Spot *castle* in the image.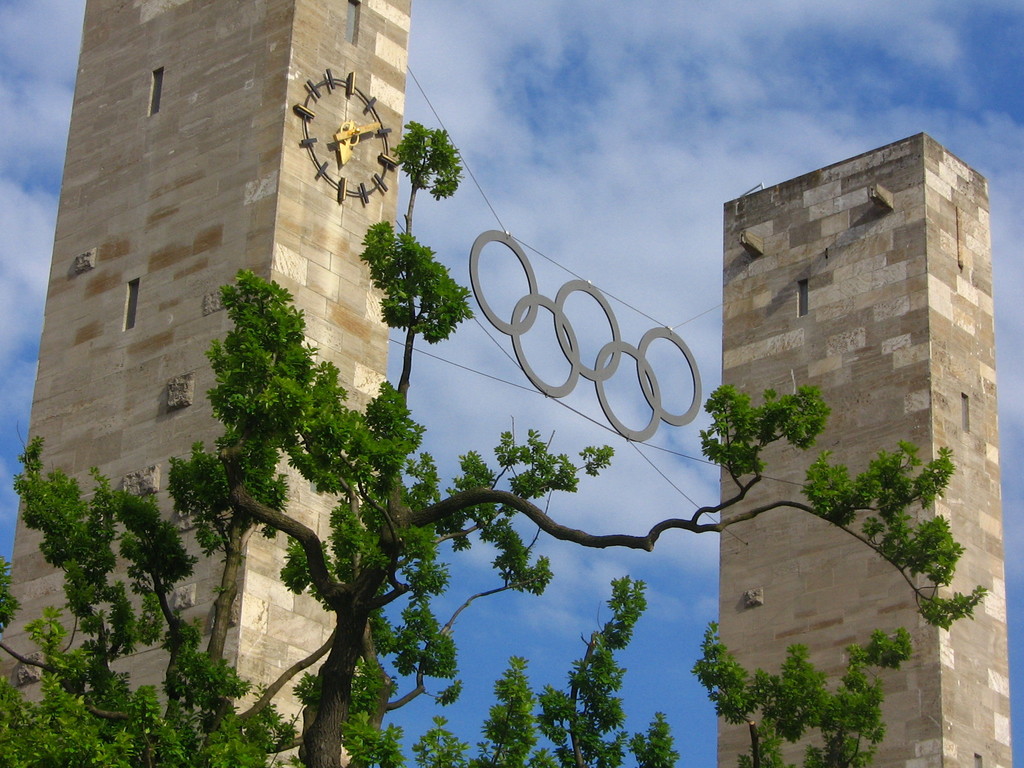
*castle* found at <region>0, 0, 1014, 767</region>.
